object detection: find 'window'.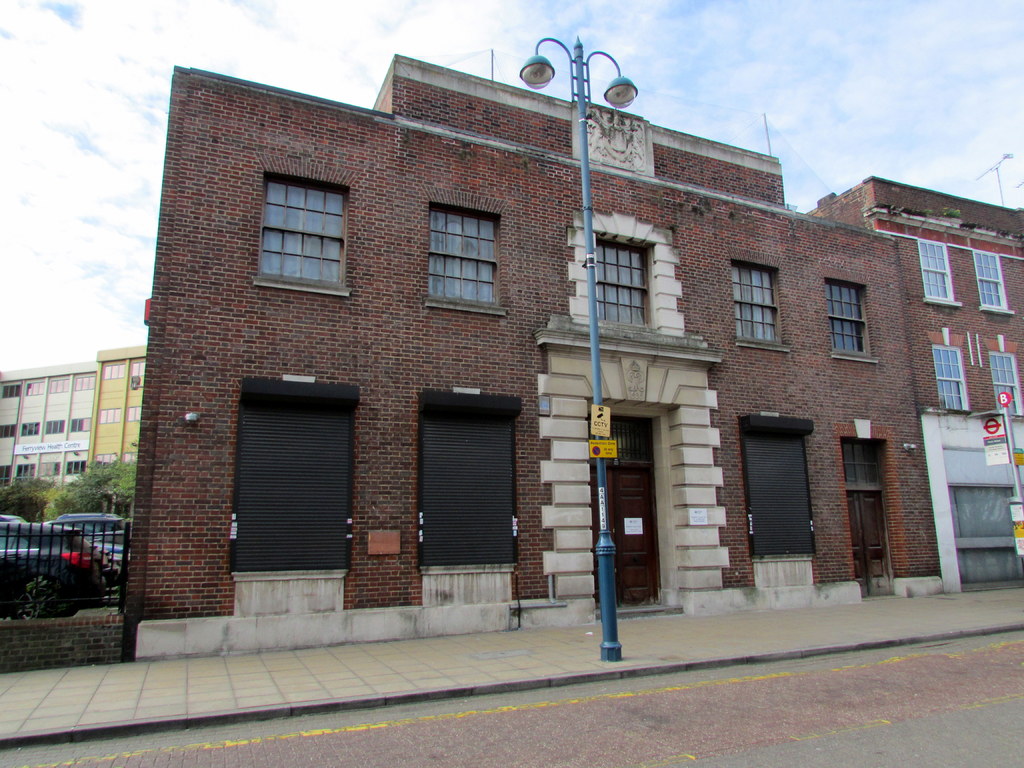
bbox=(424, 198, 511, 312).
